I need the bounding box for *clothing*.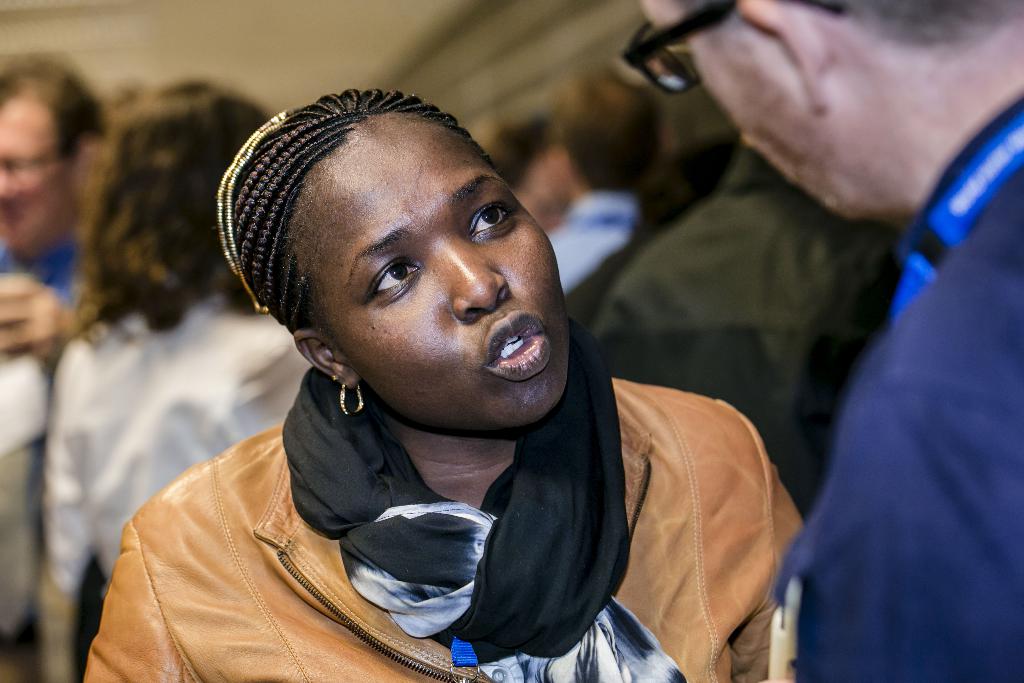
Here it is: region(0, 235, 112, 675).
